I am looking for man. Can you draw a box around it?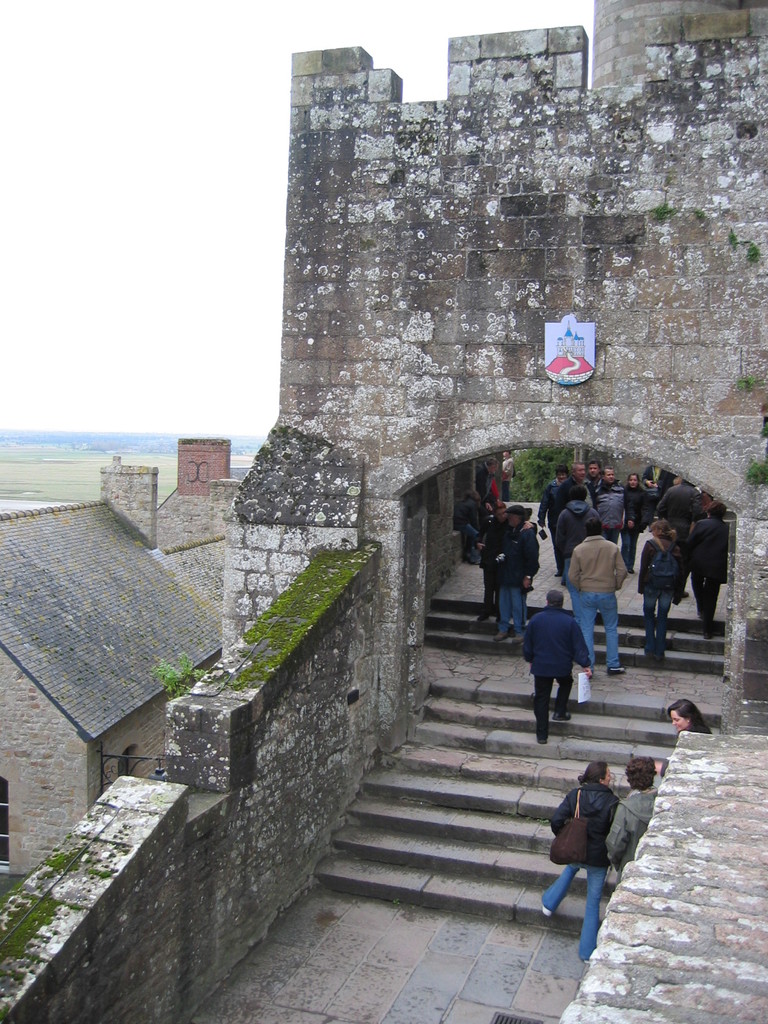
Sure, the bounding box is [686, 498, 732, 641].
